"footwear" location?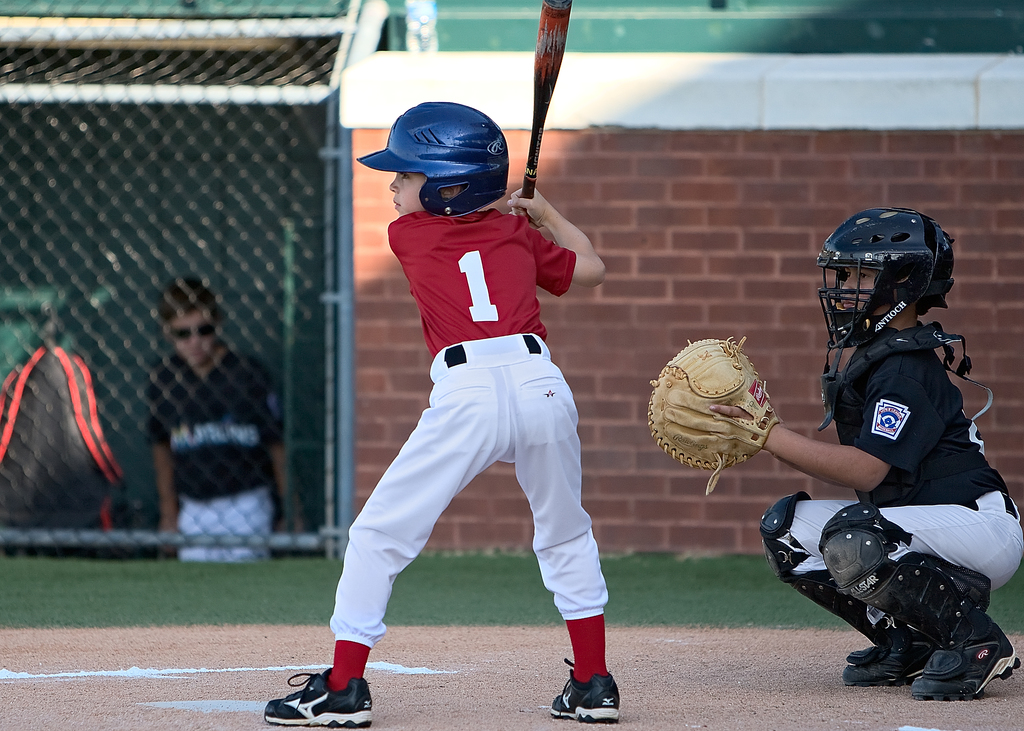
<box>550,658,621,721</box>
